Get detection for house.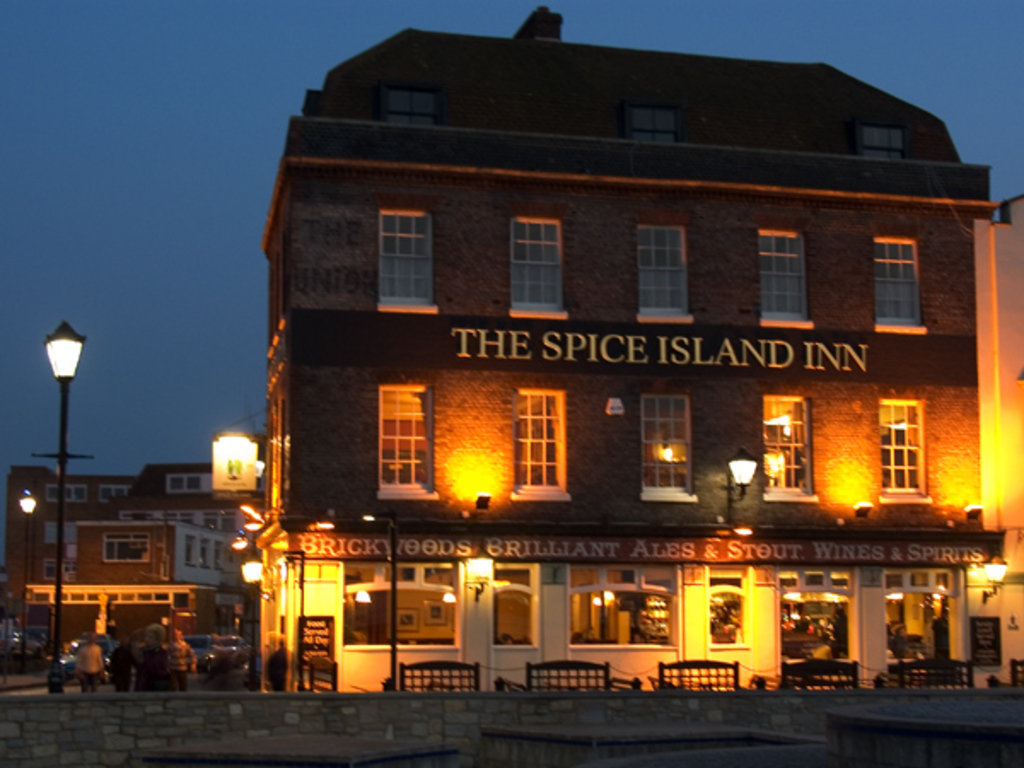
Detection: 210 31 1005 683.
